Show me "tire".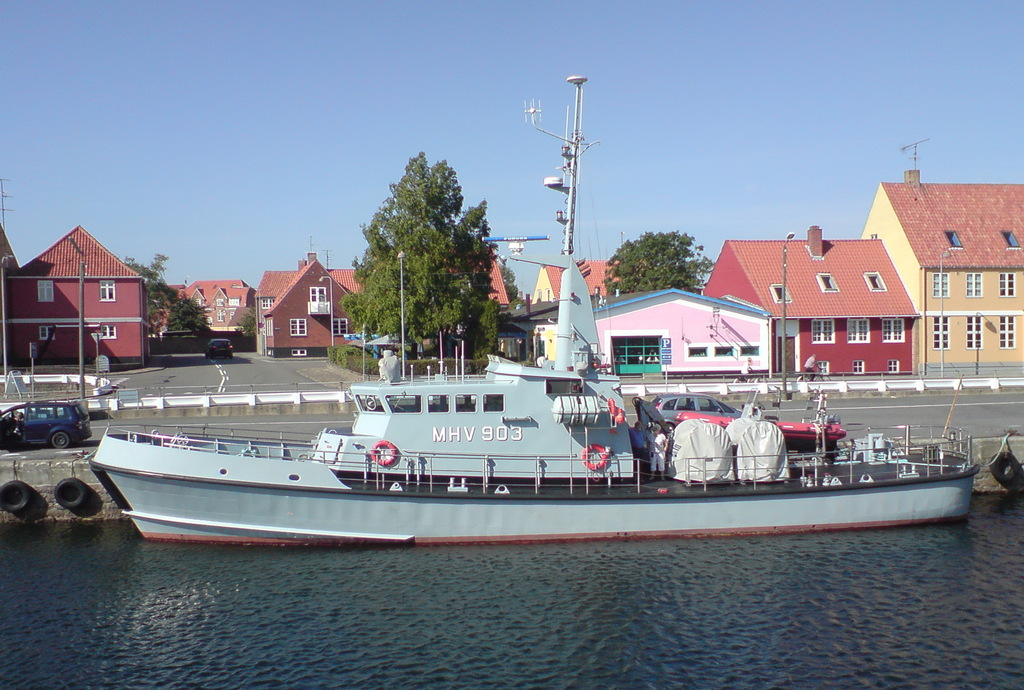
"tire" is here: x1=49, y1=425, x2=71, y2=451.
